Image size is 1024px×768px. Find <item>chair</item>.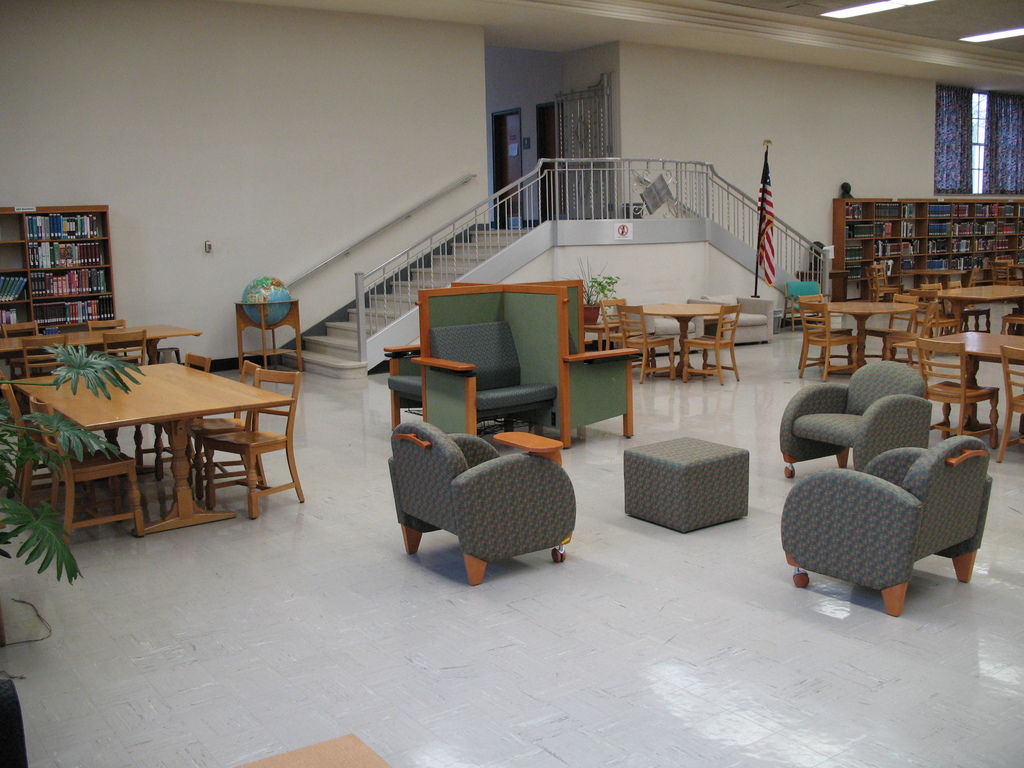
<region>924, 280, 961, 333</region>.
